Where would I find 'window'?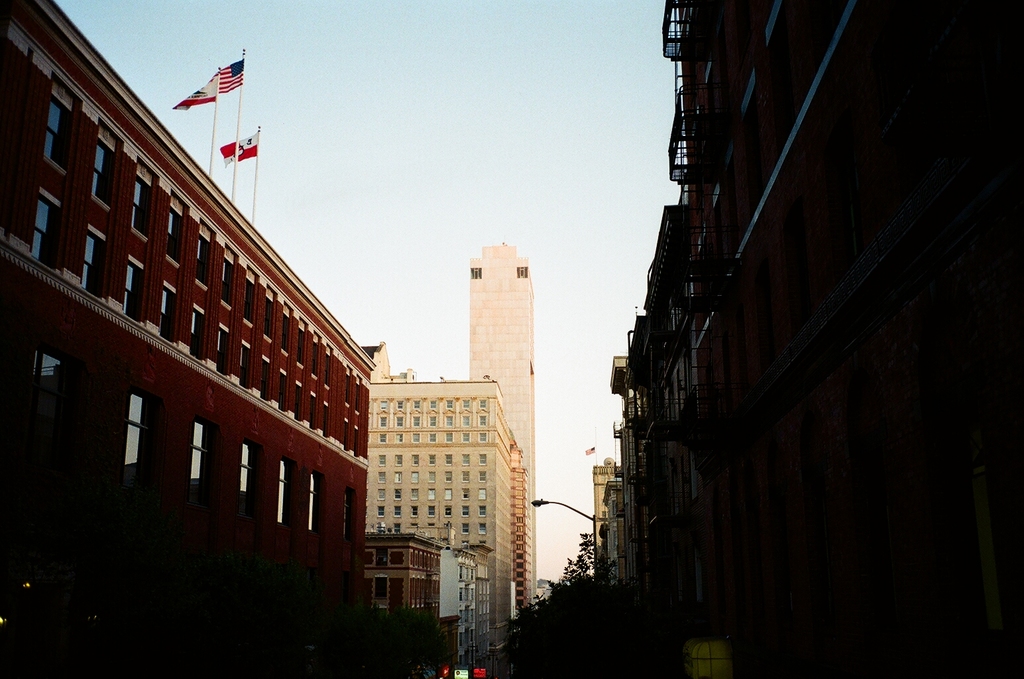
At 276,460,288,525.
